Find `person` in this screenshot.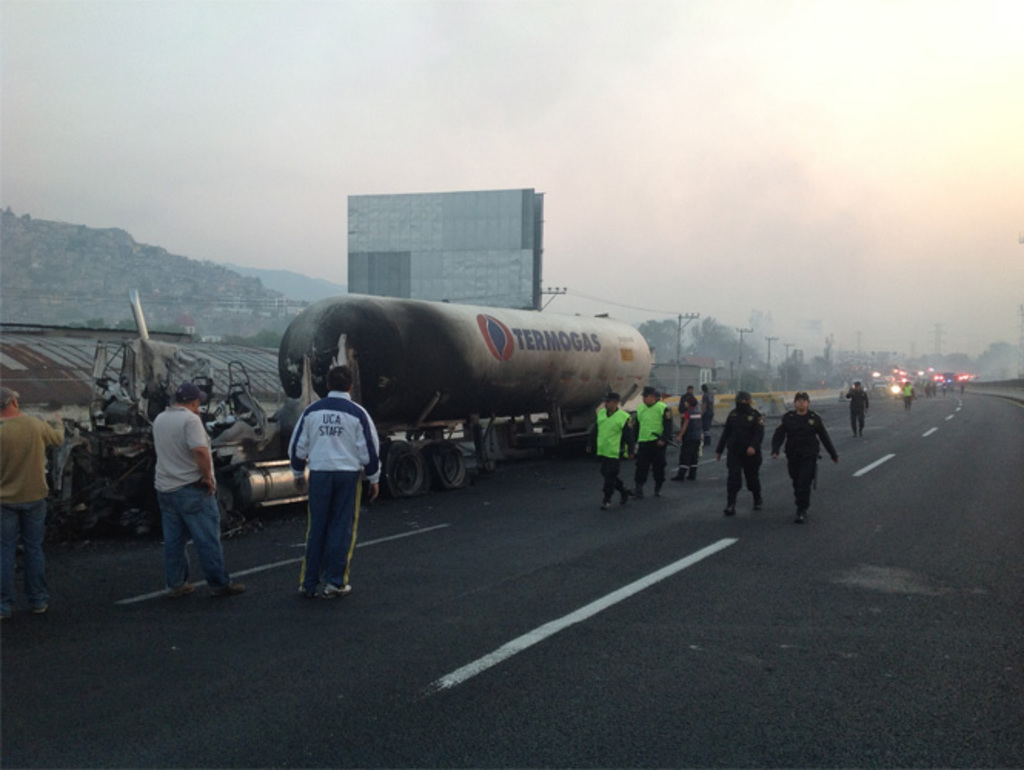
The bounding box for `person` is bbox=(679, 393, 699, 482).
